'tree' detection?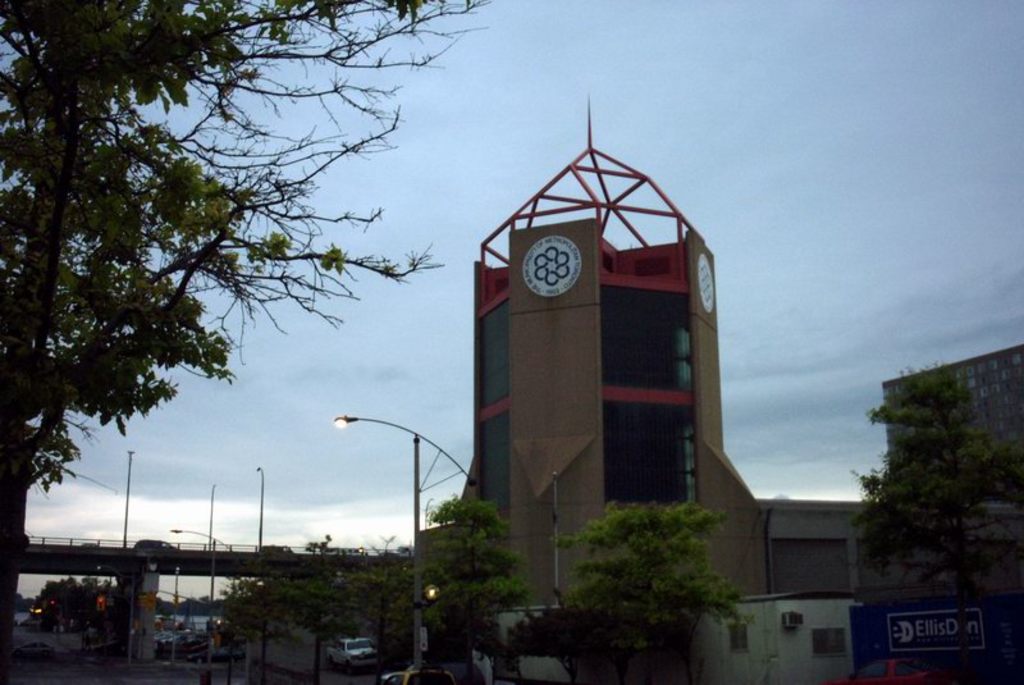
(x1=511, y1=496, x2=742, y2=684)
